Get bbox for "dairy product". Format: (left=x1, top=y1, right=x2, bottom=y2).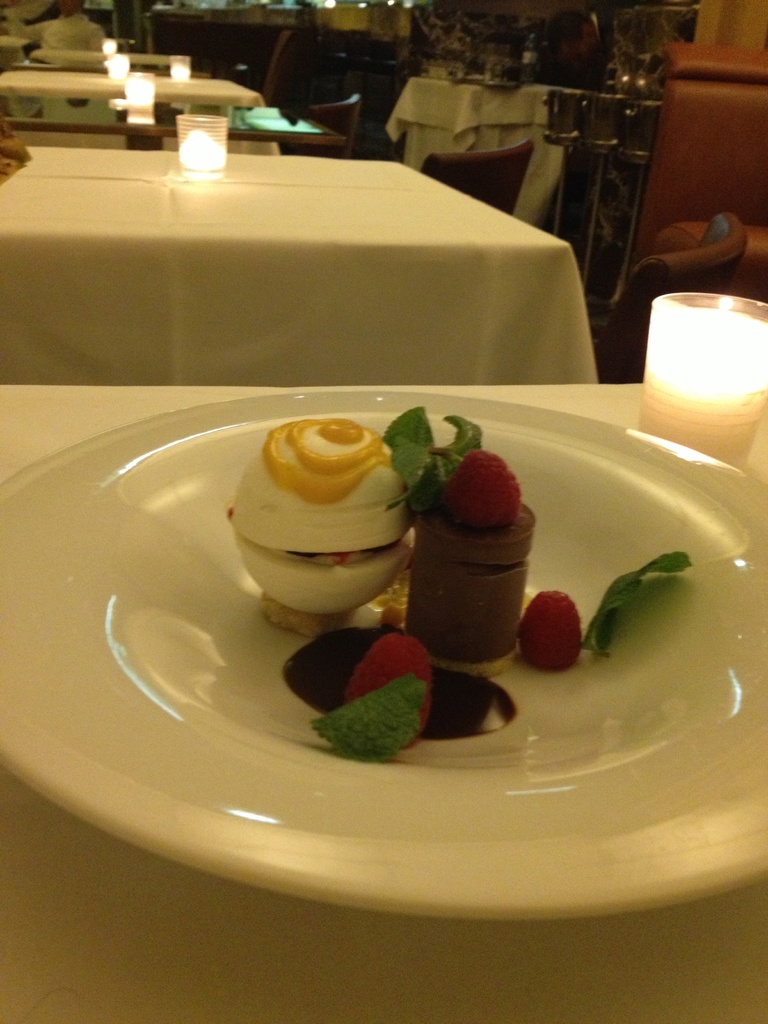
(left=250, top=387, right=406, bottom=598).
